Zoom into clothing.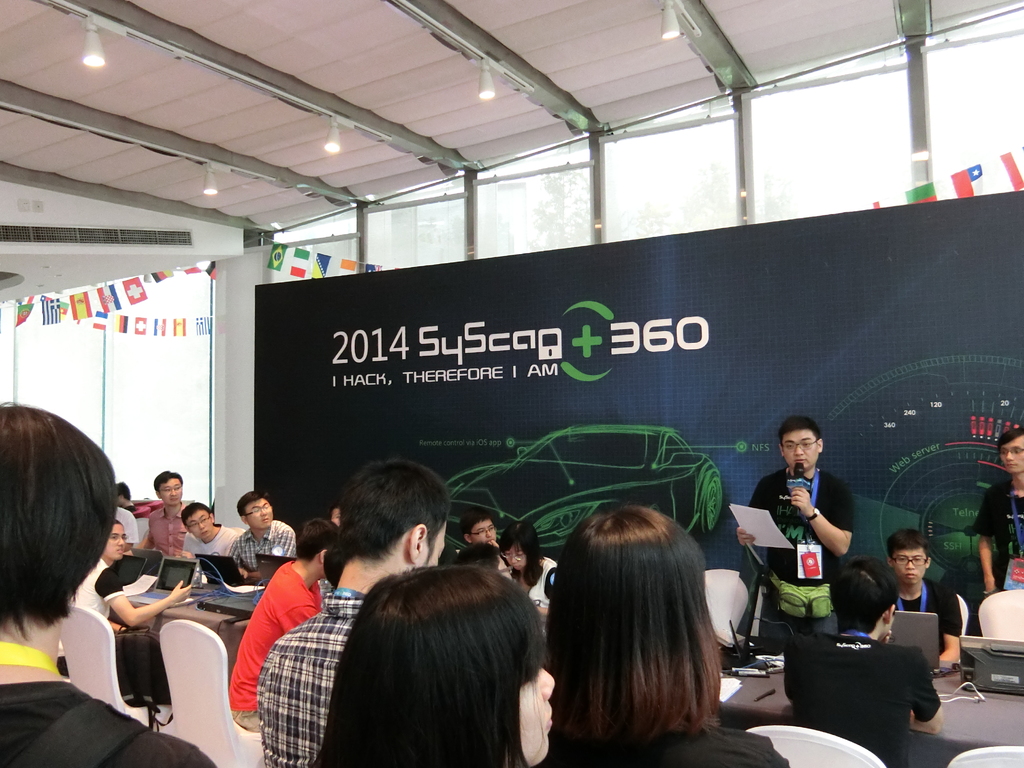
Zoom target: 895 576 964 634.
